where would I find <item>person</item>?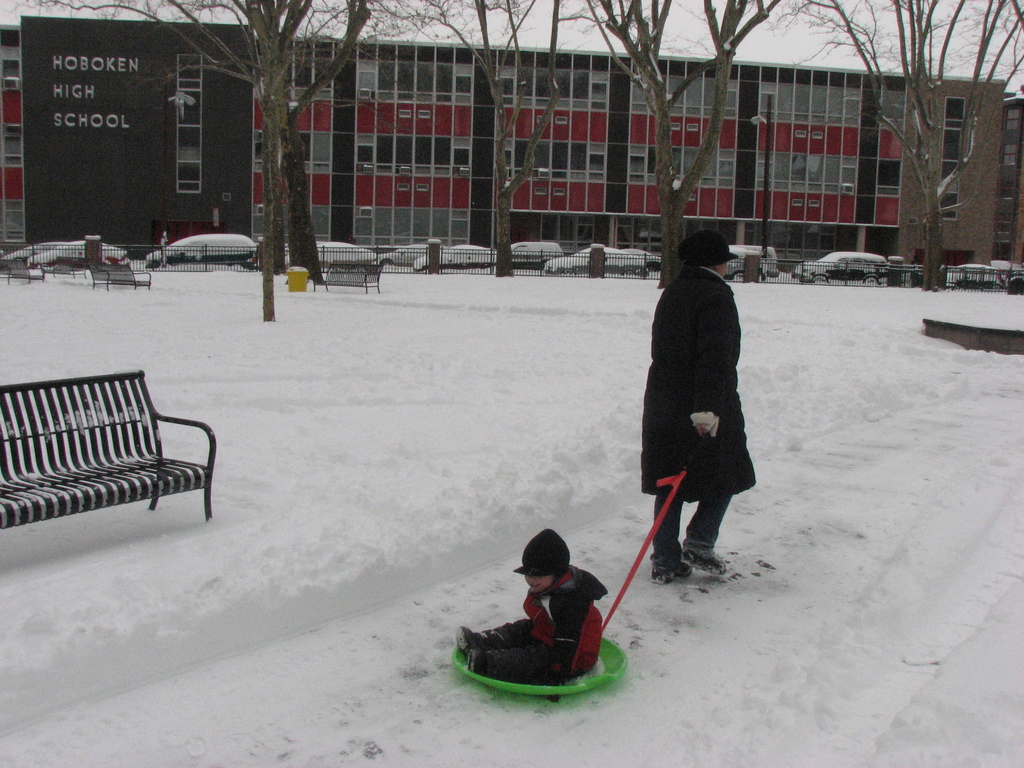
At locate(630, 215, 756, 648).
